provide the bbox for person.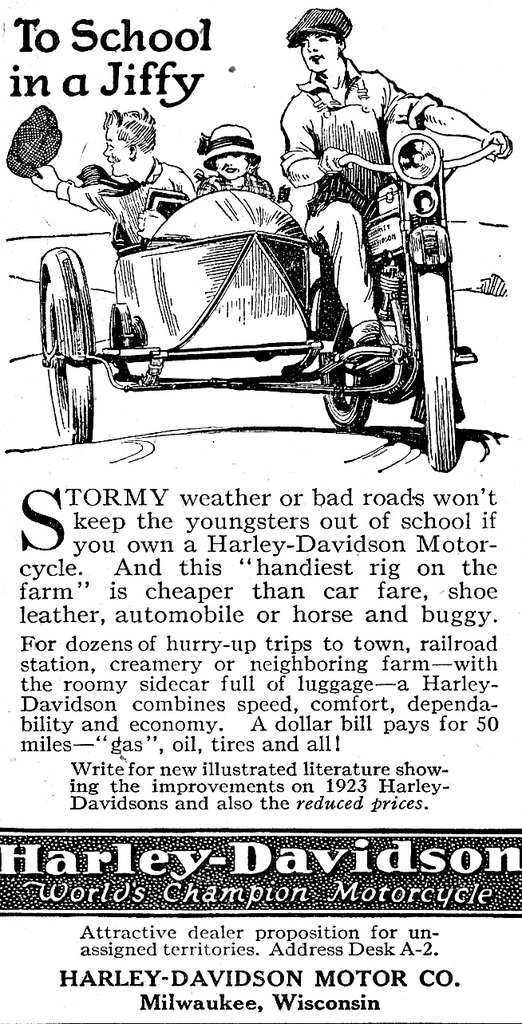
[31, 107, 197, 246].
